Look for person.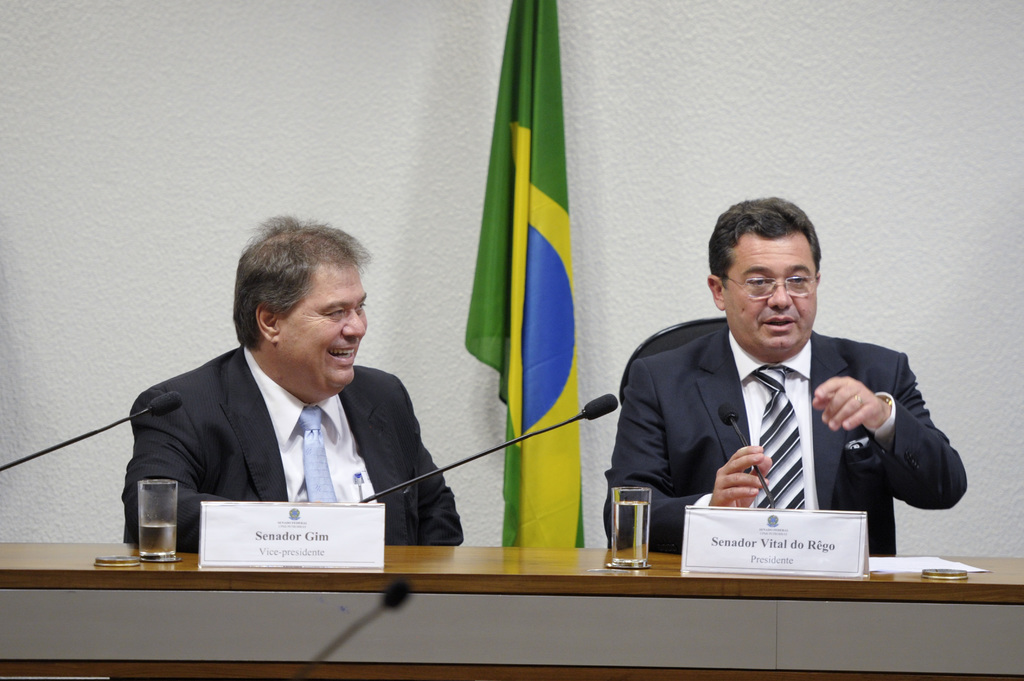
Found: l=602, t=192, r=965, b=555.
